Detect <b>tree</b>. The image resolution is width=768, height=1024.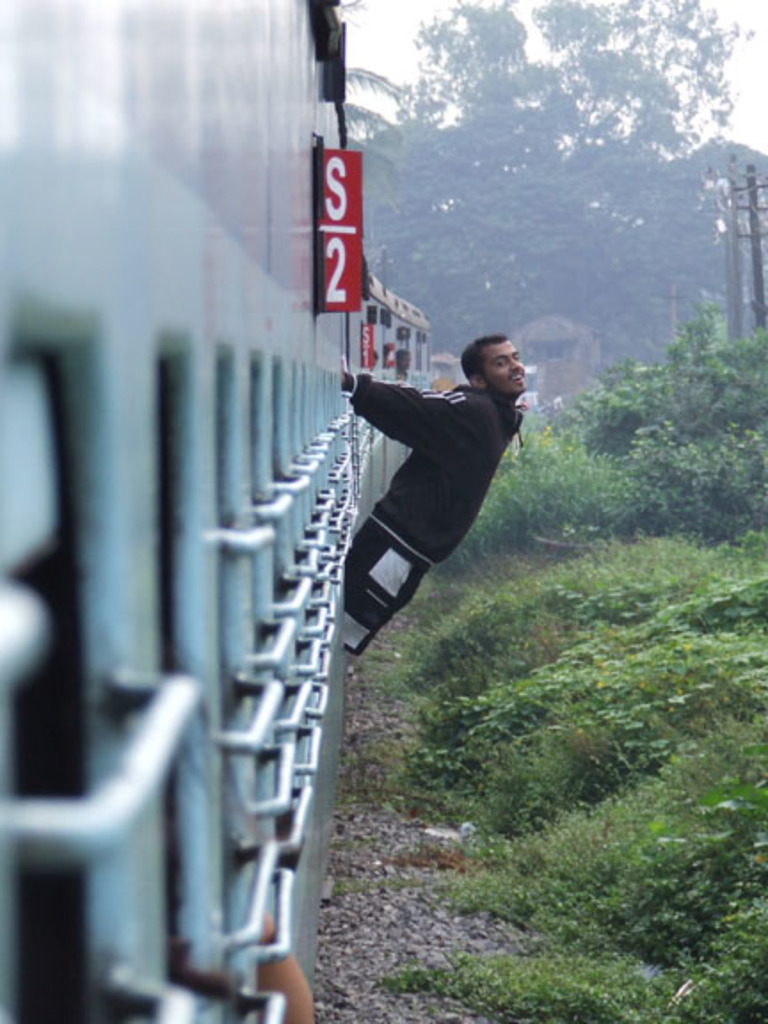
363/0/741/336.
